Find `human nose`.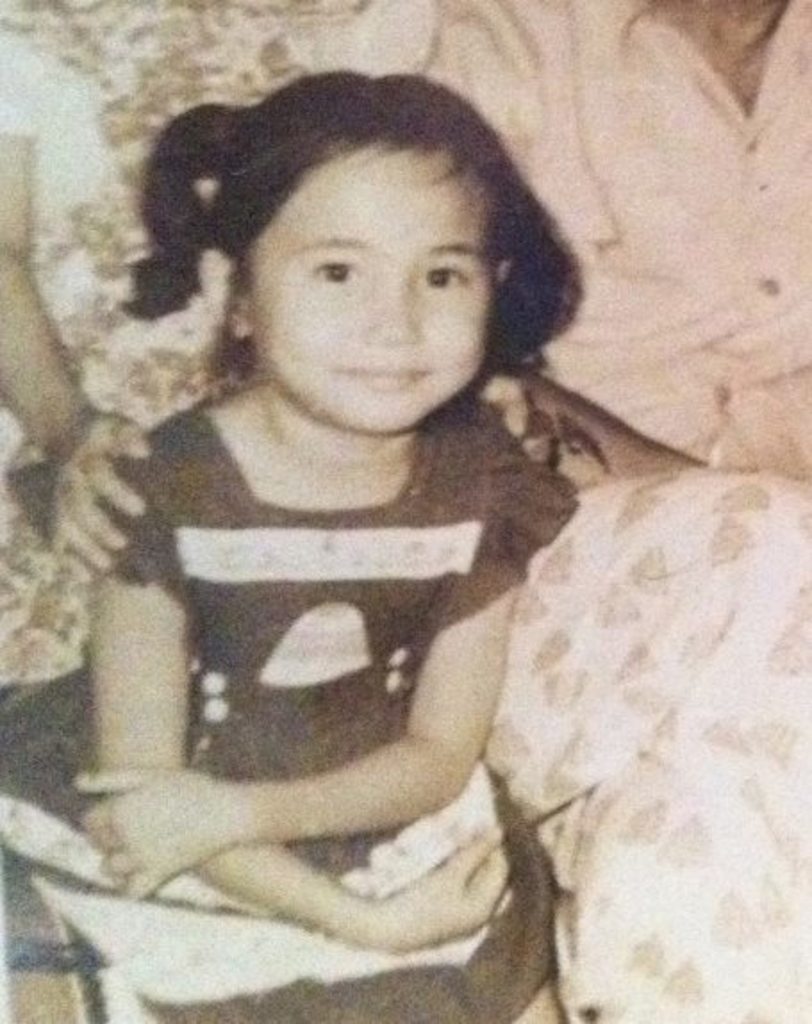
locate(359, 278, 425, 348).
